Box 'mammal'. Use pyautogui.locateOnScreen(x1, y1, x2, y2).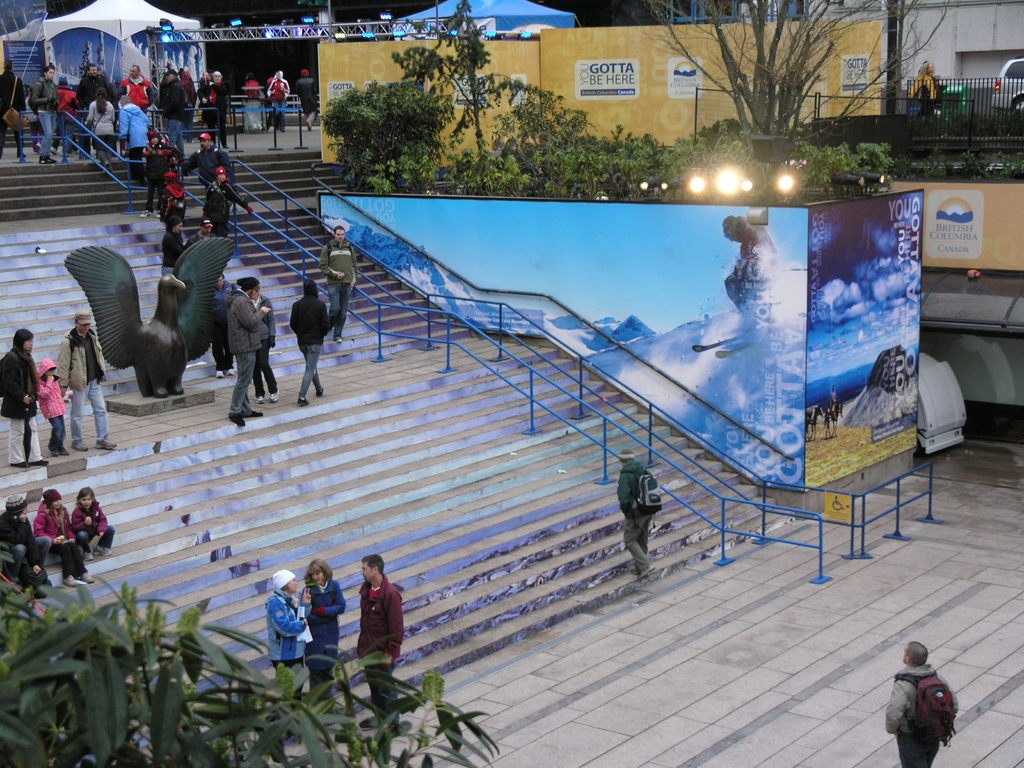
pyautogui.locateOnScreen(354, 553, 406, 726).
